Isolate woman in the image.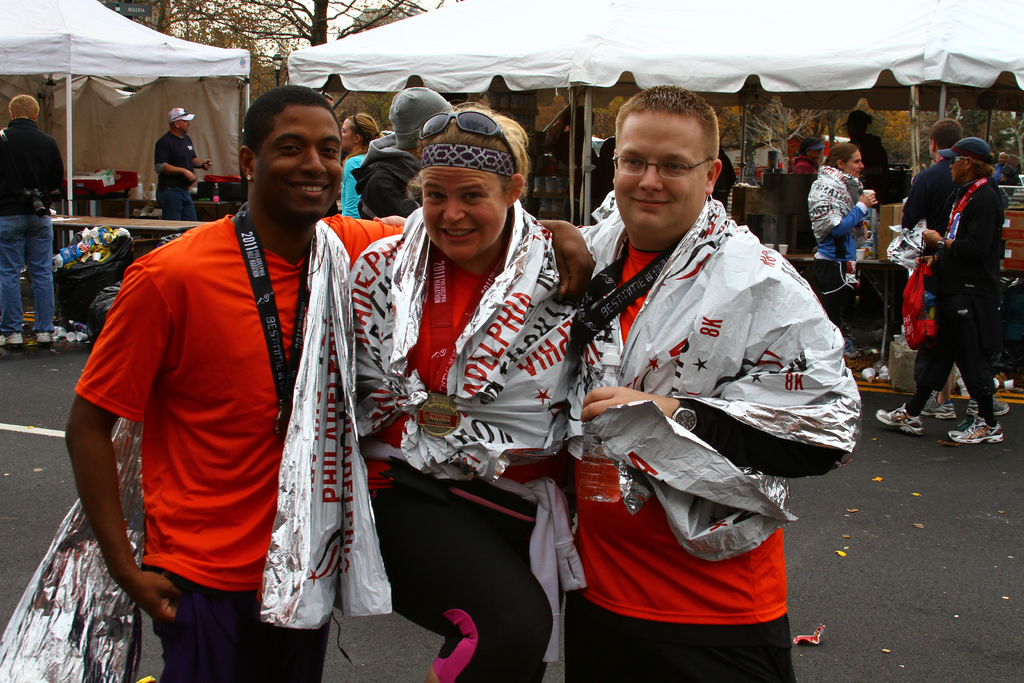
Isolated region: left=807, top=144, right=887, bottom=354.
